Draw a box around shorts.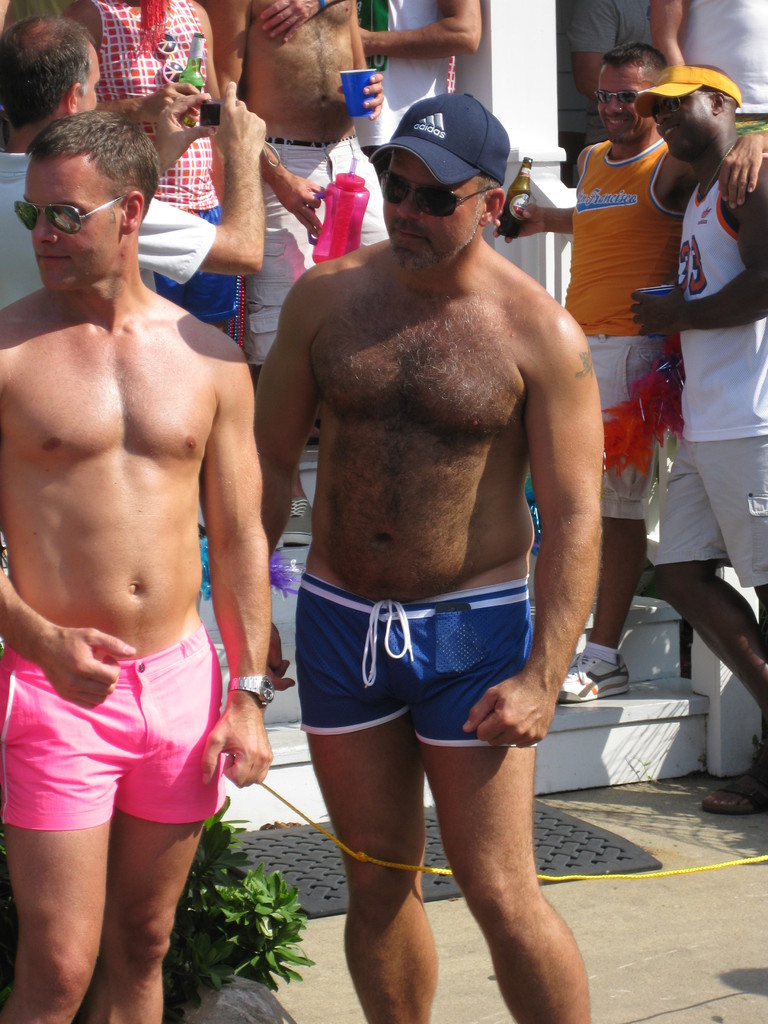
x1=0, y1=623, x2=233, y2=826.
